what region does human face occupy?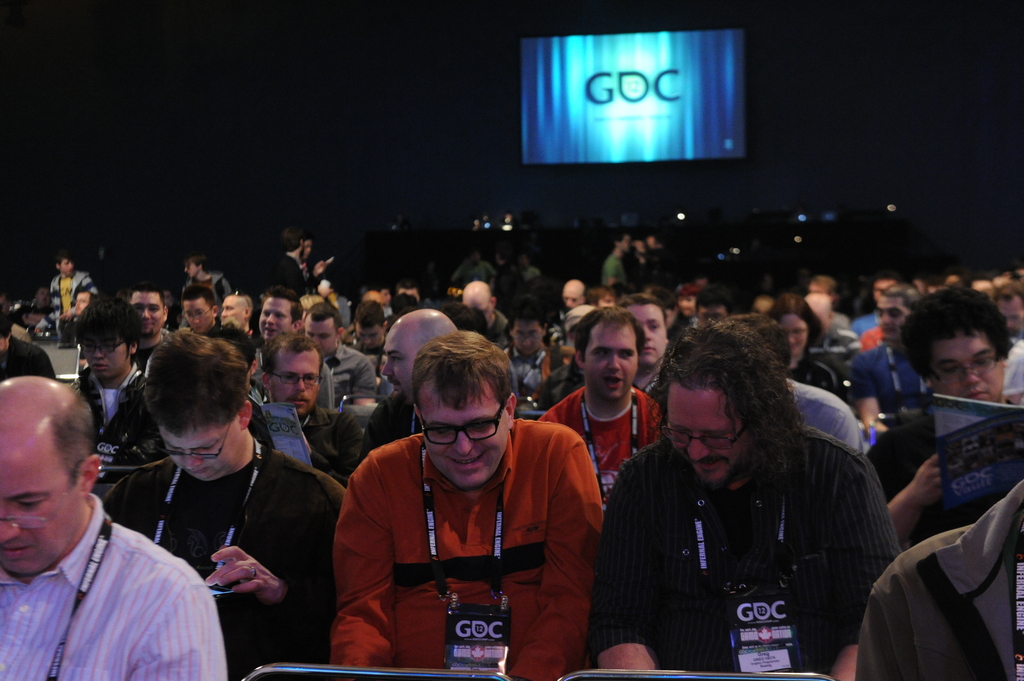
Rect(664, 387, 753, 485).
